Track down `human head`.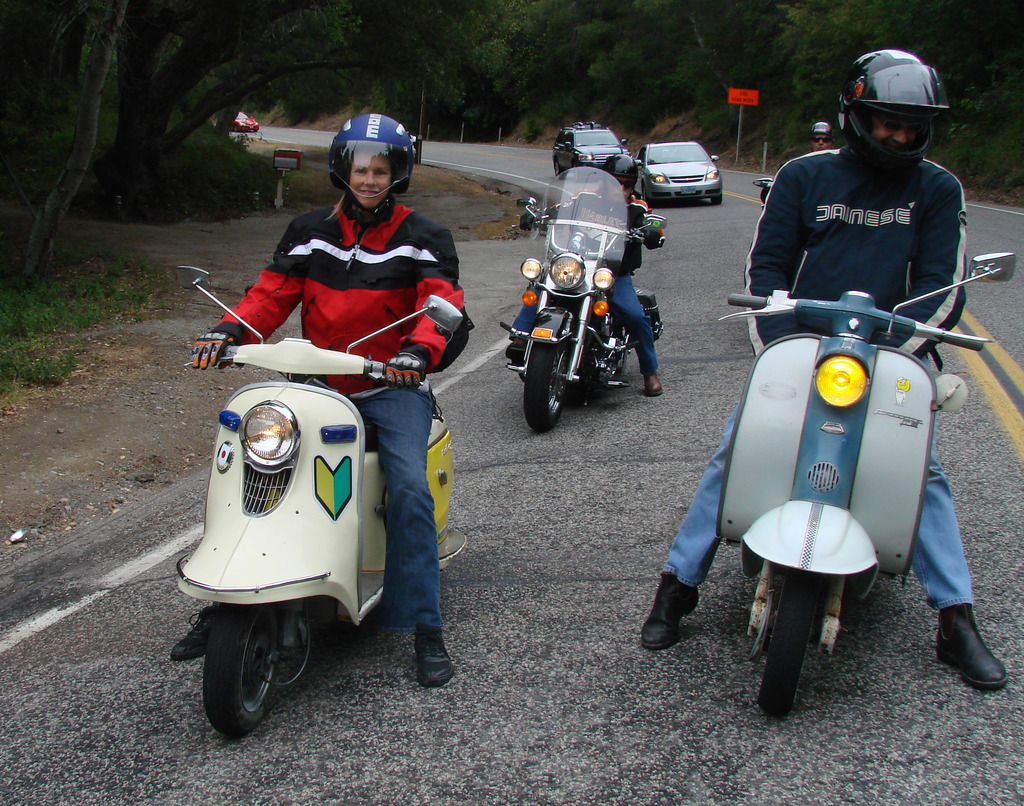
Tracked to box=[601, 156, 636, 206].
